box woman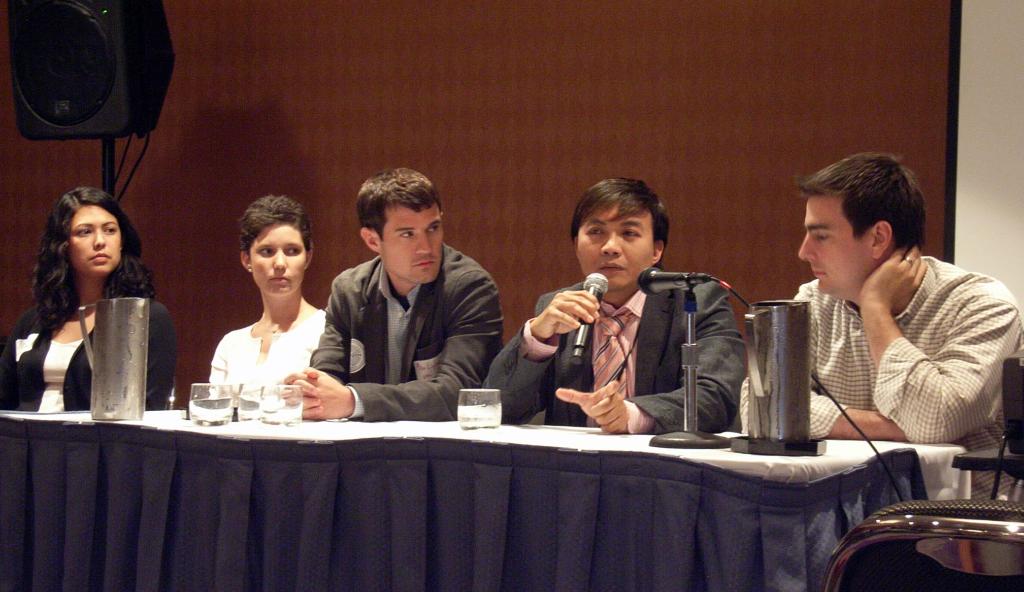
<box>206,188,337,418</box>
